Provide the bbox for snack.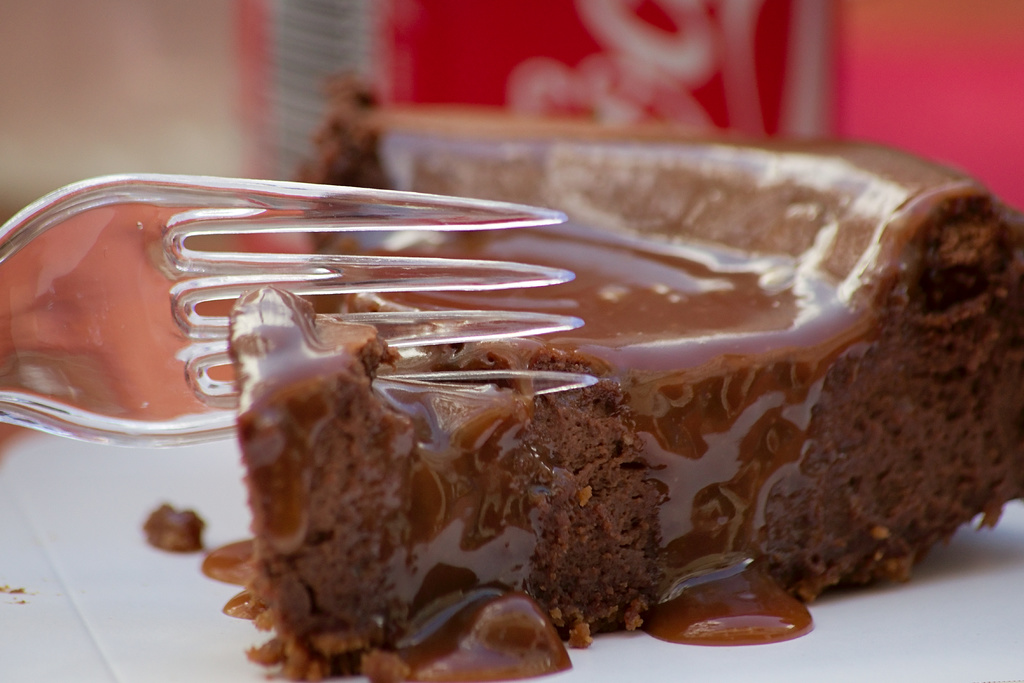
crop(175, 167, 1023, 678).
